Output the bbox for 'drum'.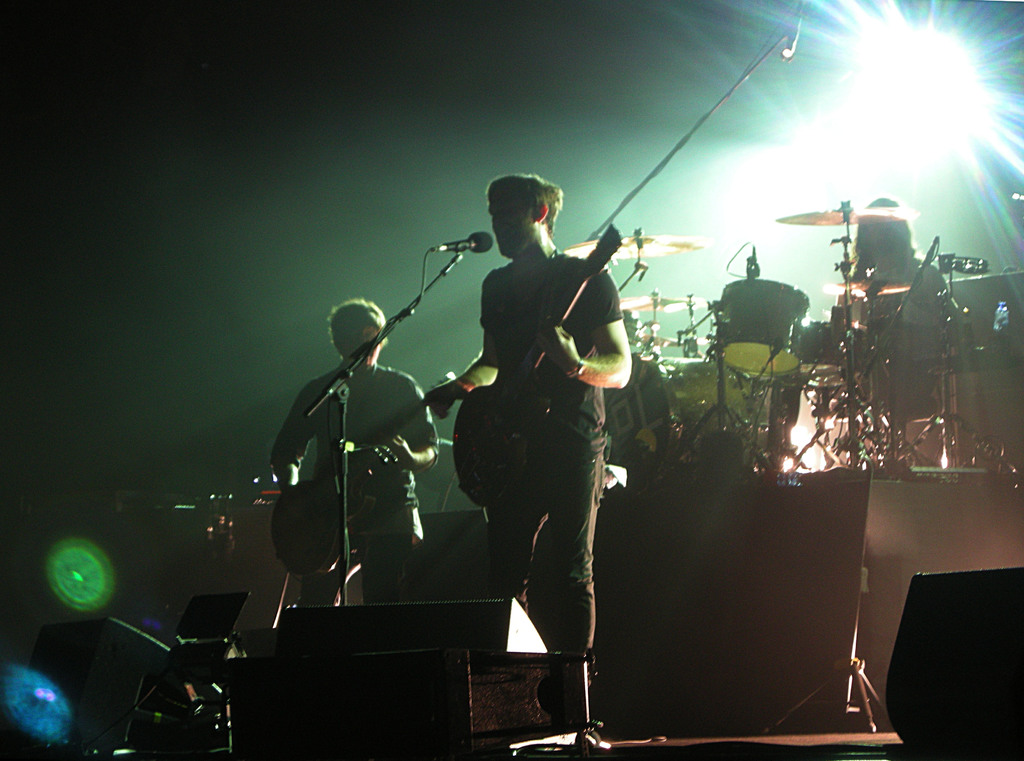
[left=802, top=321, right=861, bottom=389].
